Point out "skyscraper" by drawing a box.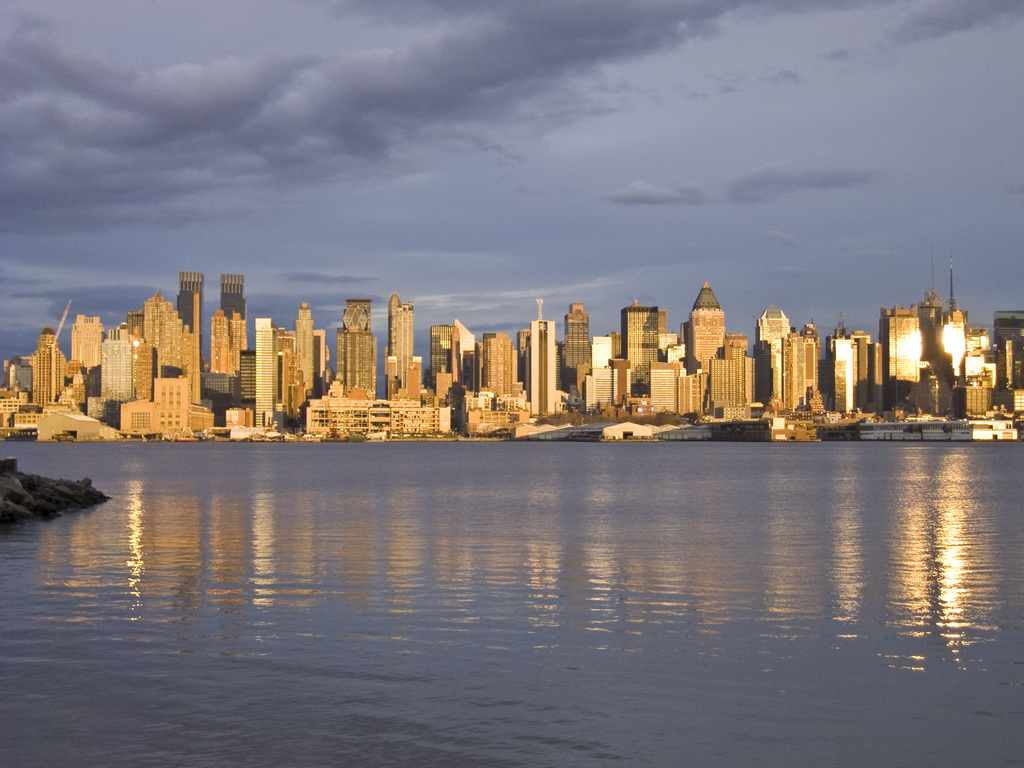
[36, 323, 65, 403].
